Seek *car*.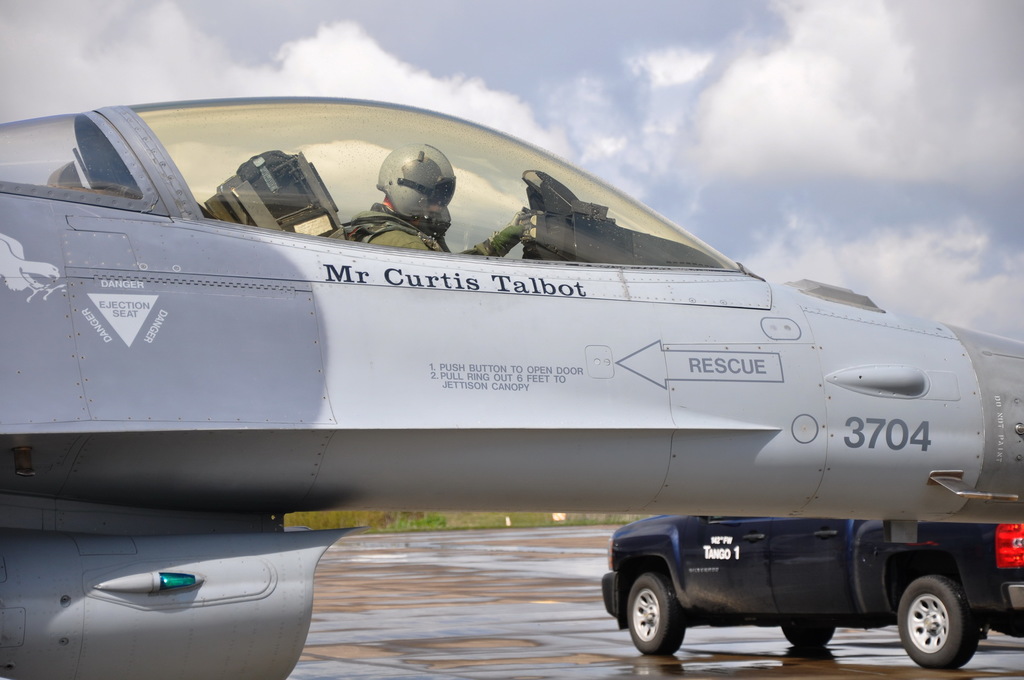
[x1=600, y1=514, x2=1023, y2=671].
